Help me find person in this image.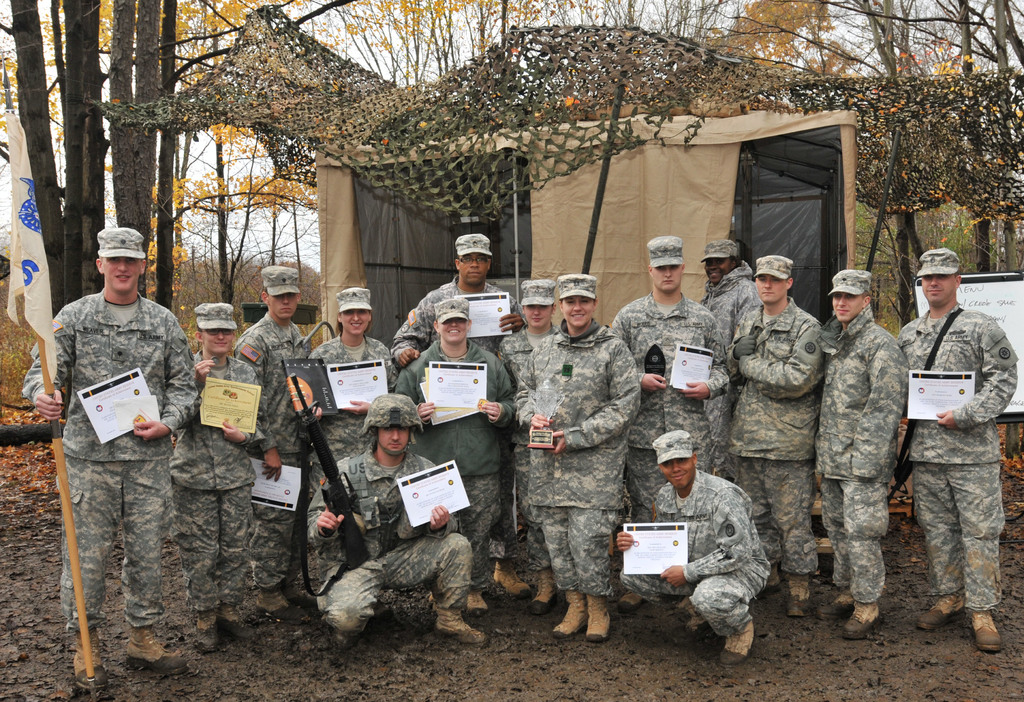
Found it: crop(312, 291, 394, 580).
